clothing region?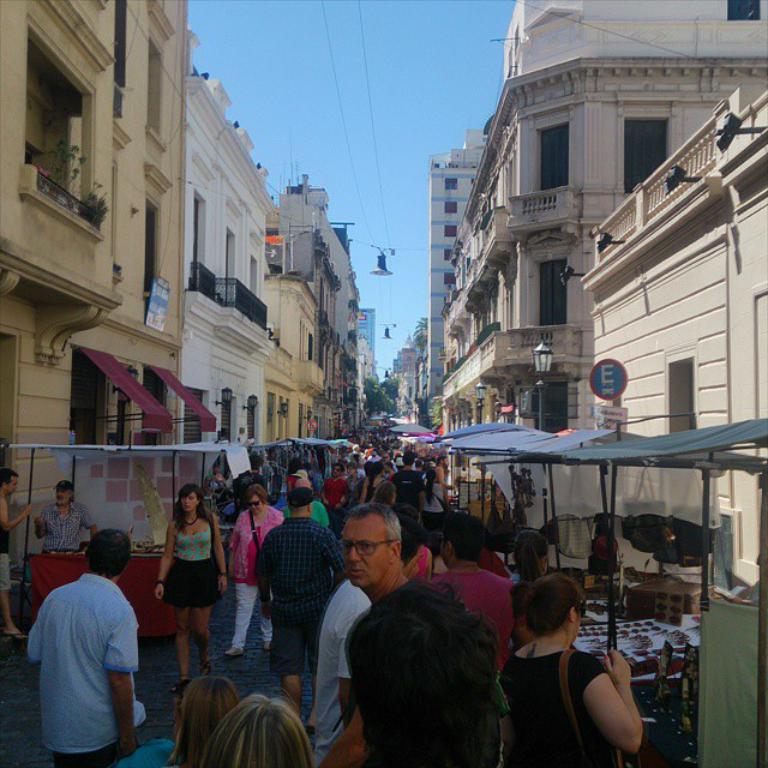
[x1=281, y1=499, x2=330, y2=530]
